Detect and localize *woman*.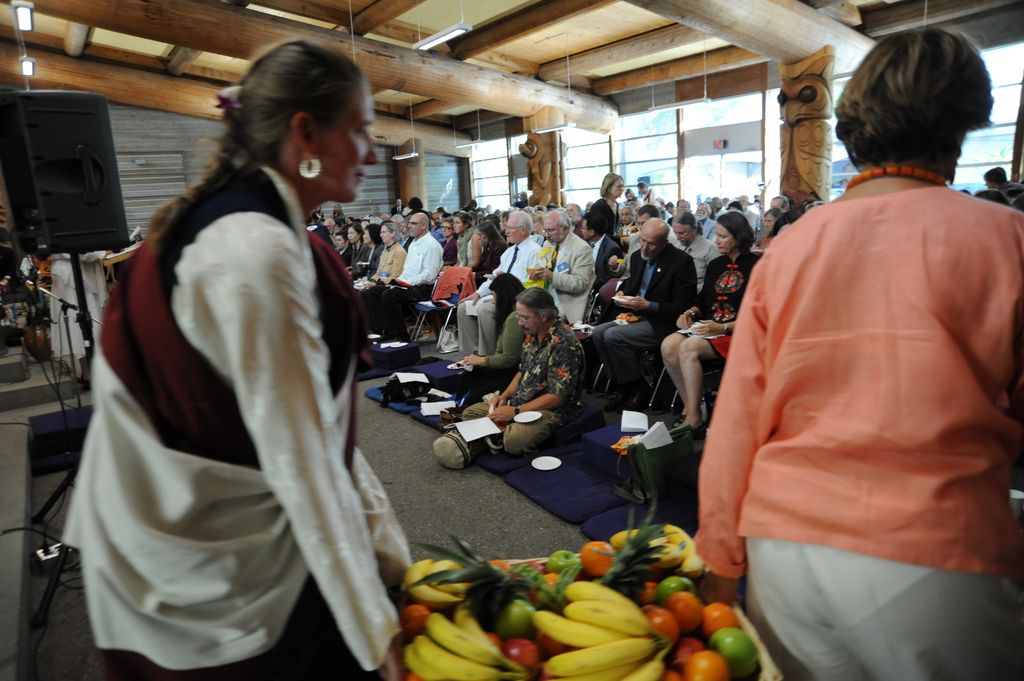
Localized at l=356, t=223, r=410, b=330.
